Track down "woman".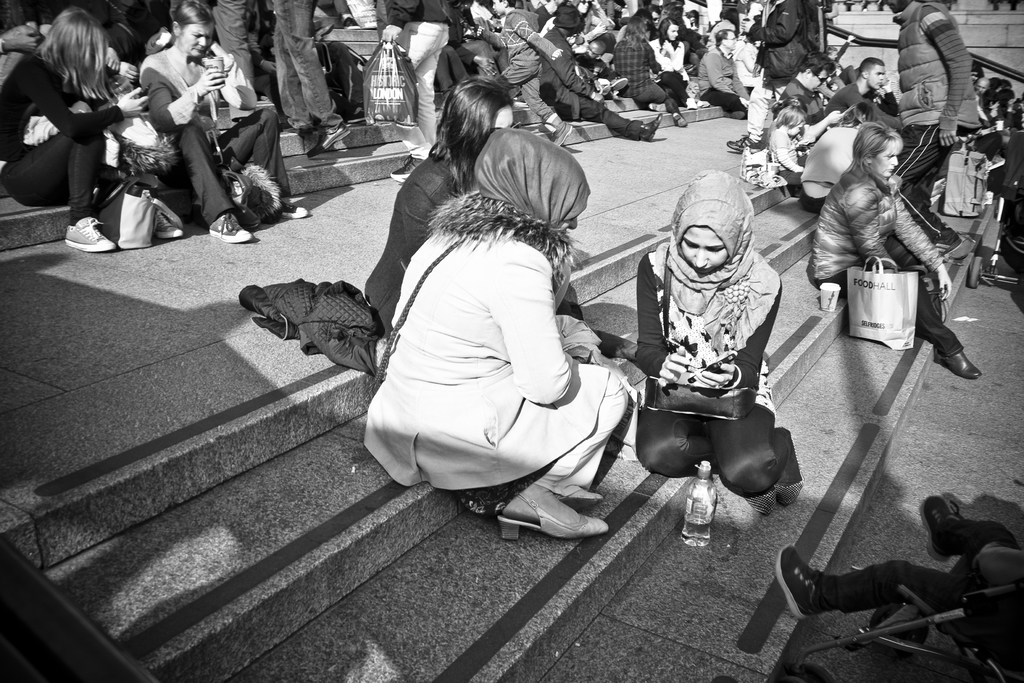
Tracked to (left=811, top=120, right=984, bottom=377).
